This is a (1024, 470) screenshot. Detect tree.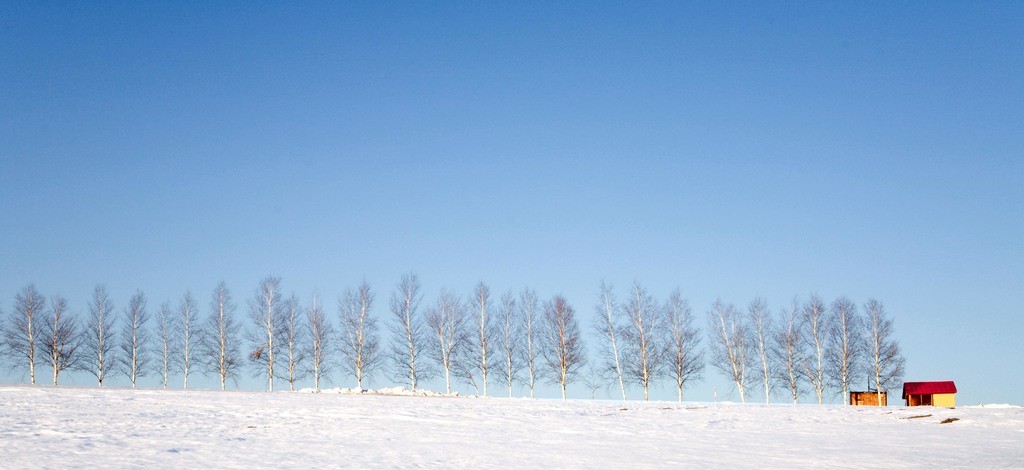
bbox=[386, 271, 430, 391].
